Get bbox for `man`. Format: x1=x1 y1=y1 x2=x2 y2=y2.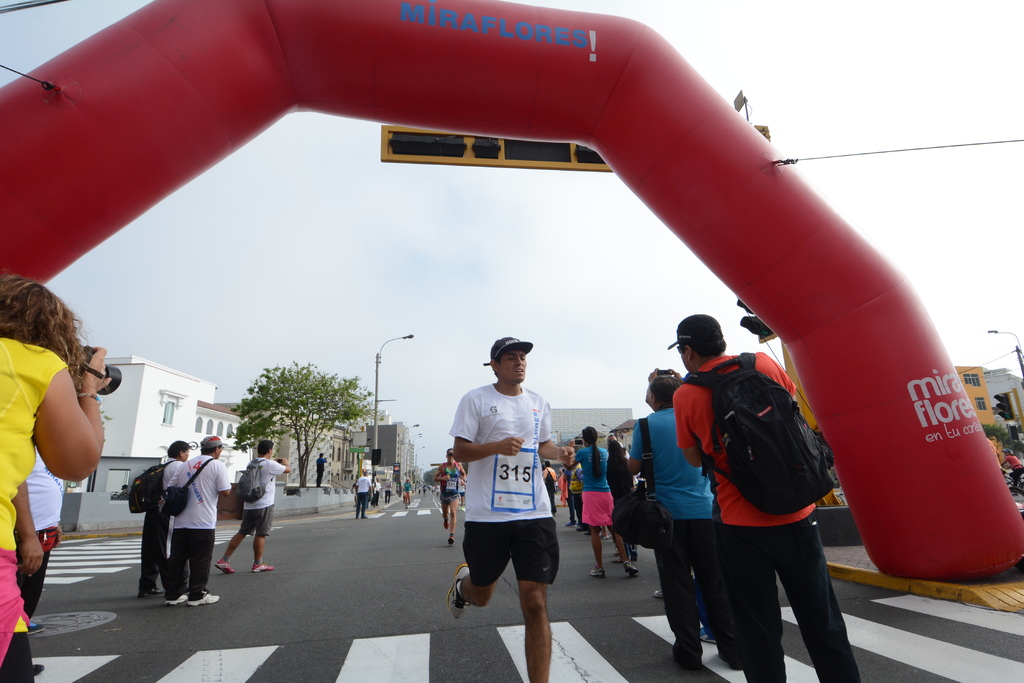
x1=9 y1=447 x2=63 y2=633.
